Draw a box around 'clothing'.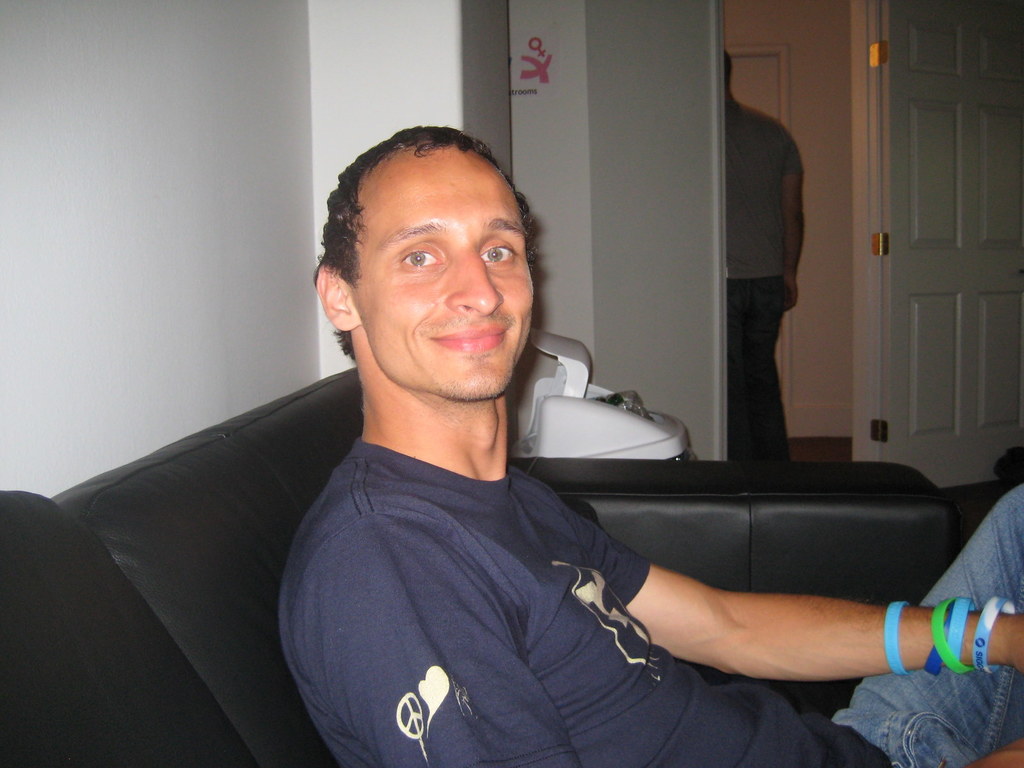
select_region(280, 438, 890, 767).
